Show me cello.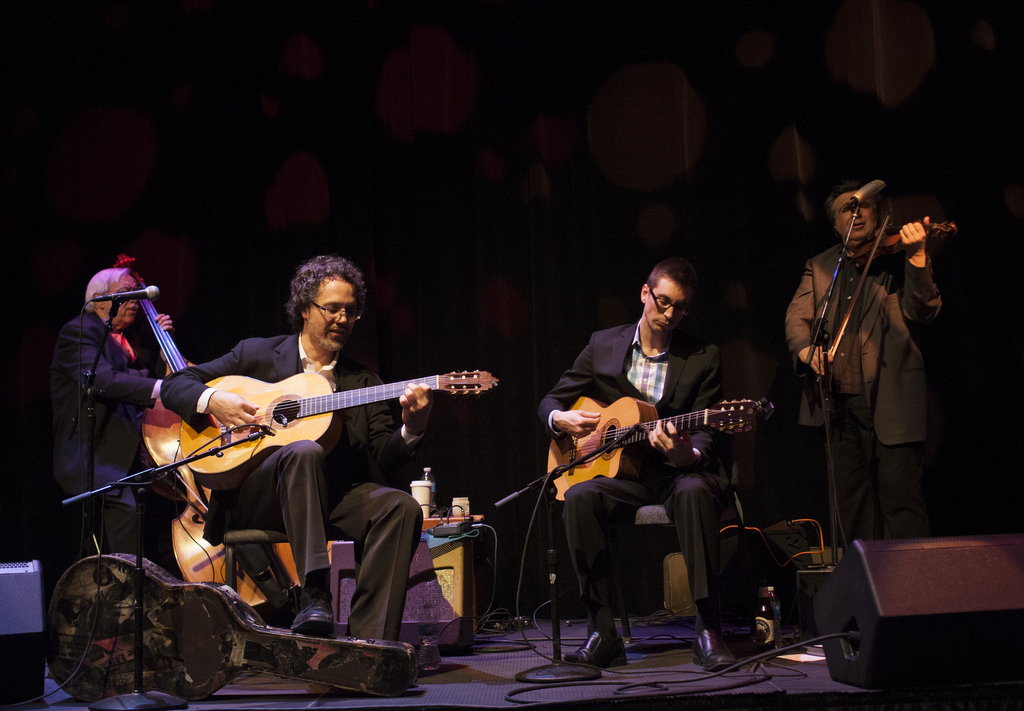
cello is here: box=[817, 203, 960, 378].
